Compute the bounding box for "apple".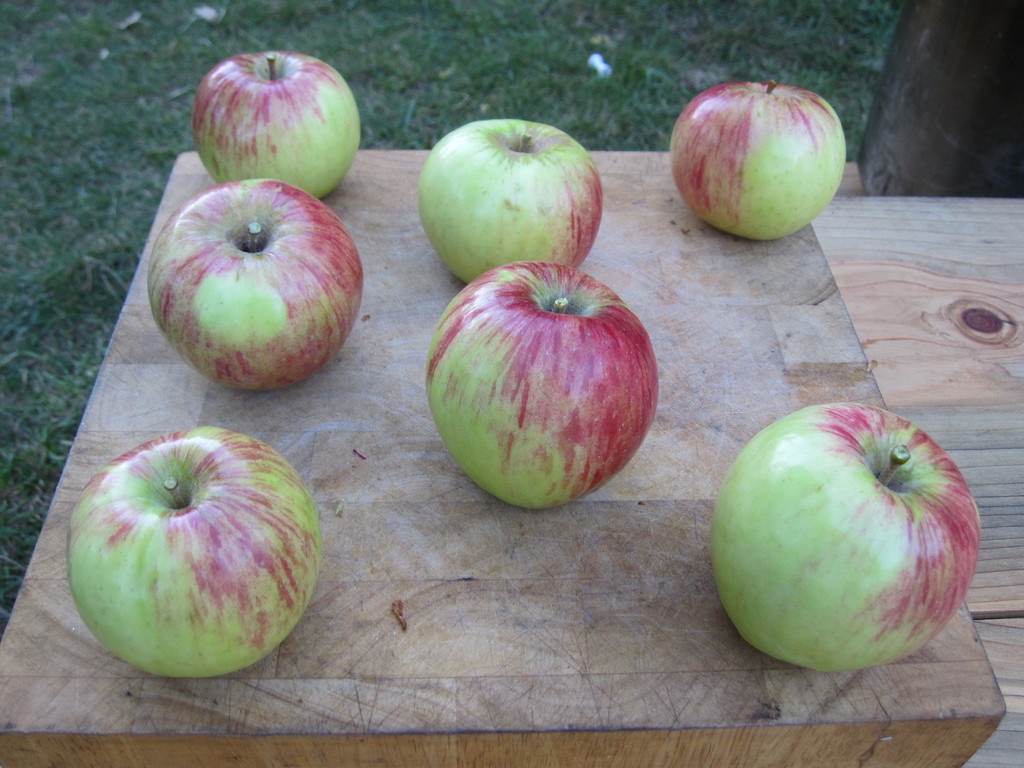
(669,83,845,243).
